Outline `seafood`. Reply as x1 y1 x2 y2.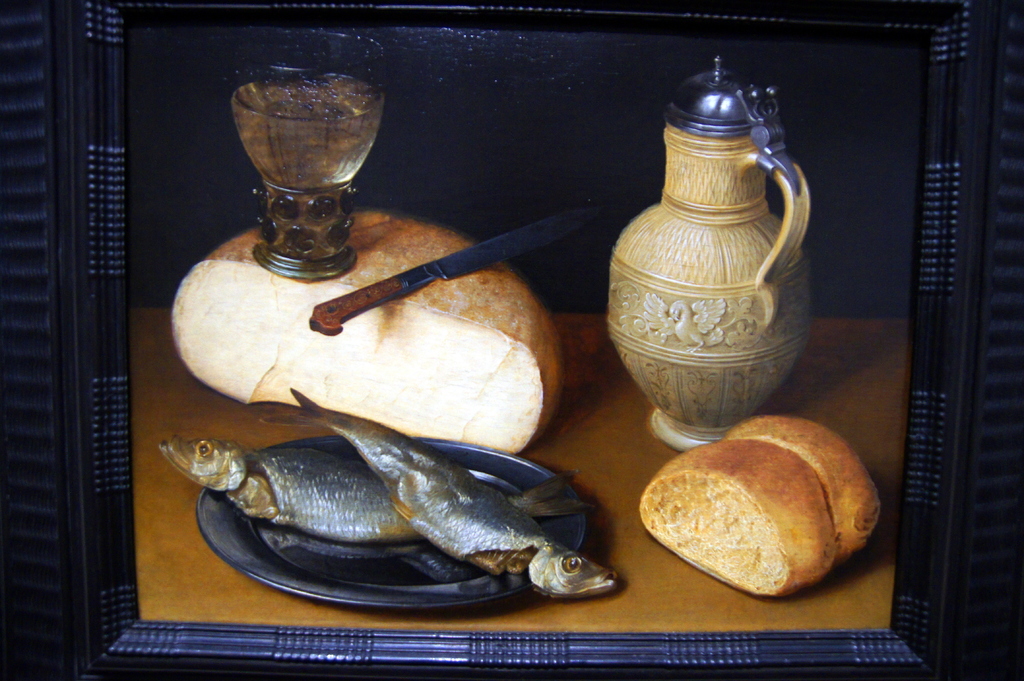
246 385 622 602.
